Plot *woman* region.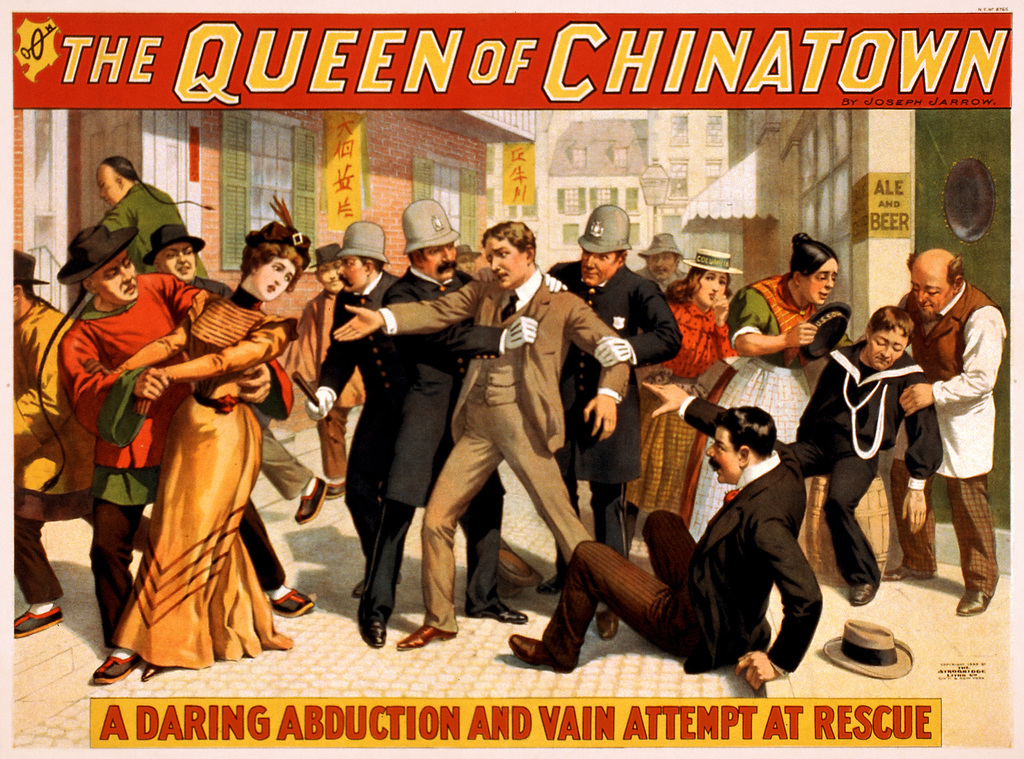
Plotted at x1=620 y1=244 x2=753 y2=554.
